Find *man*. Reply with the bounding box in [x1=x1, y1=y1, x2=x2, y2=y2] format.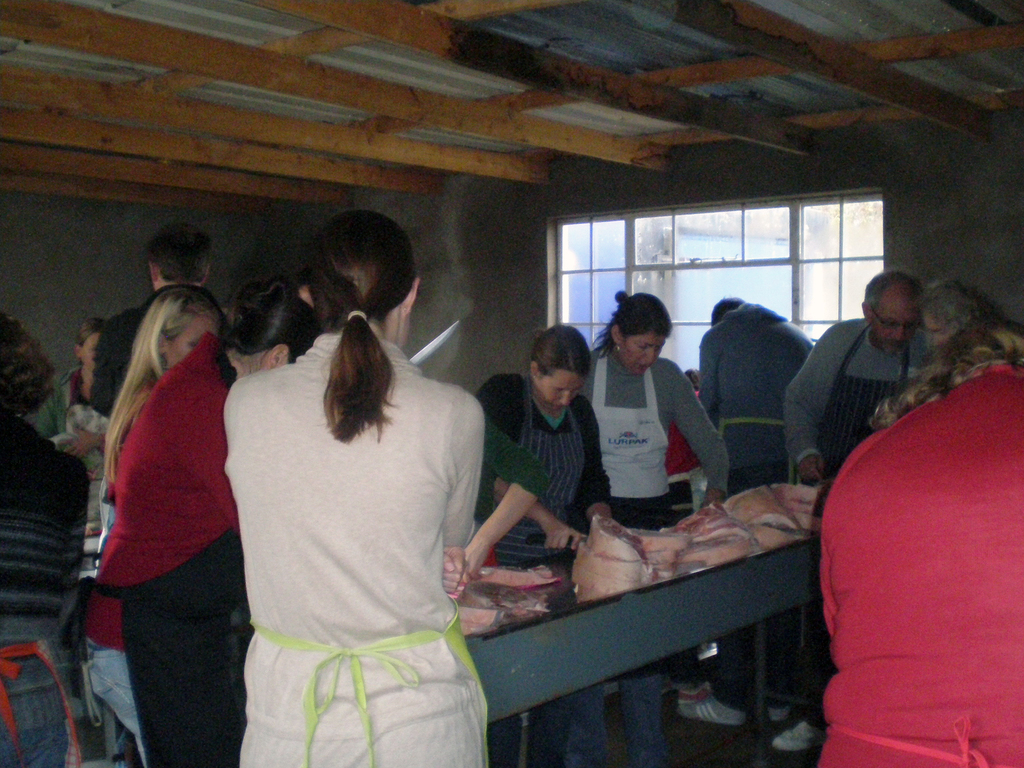
[x1=83, y1=225, x2=229, y2=426].
